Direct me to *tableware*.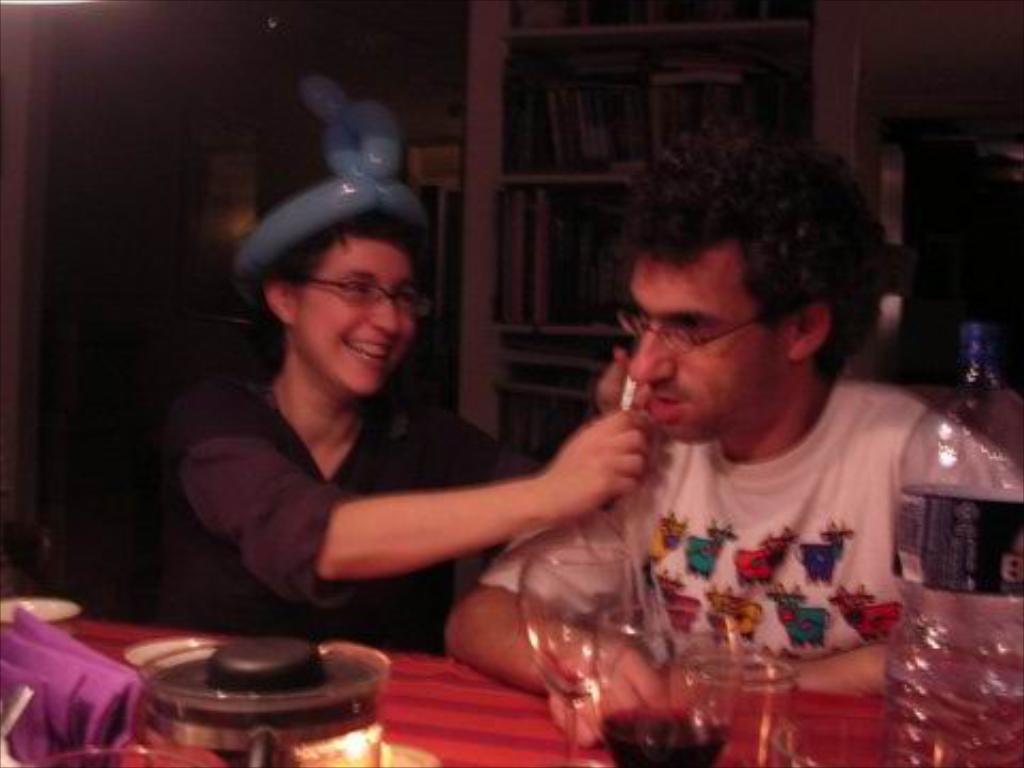
Direction: [503,527,655,740].
